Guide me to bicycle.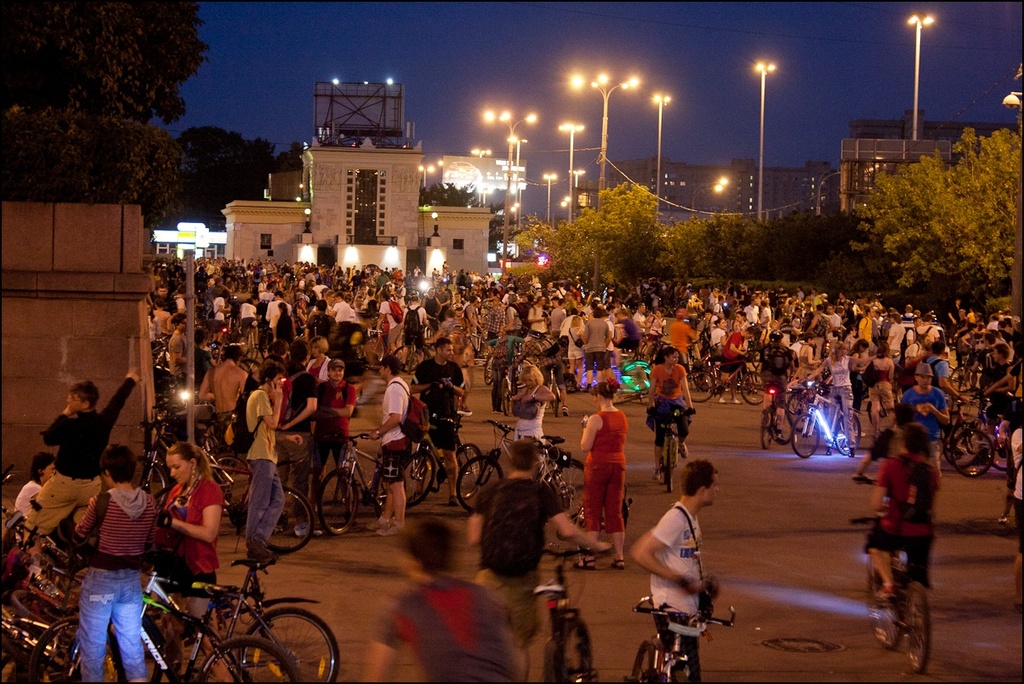
Guidance: {"x1": 156, "y1": 445, "x2": 322, "y2": 557}.
